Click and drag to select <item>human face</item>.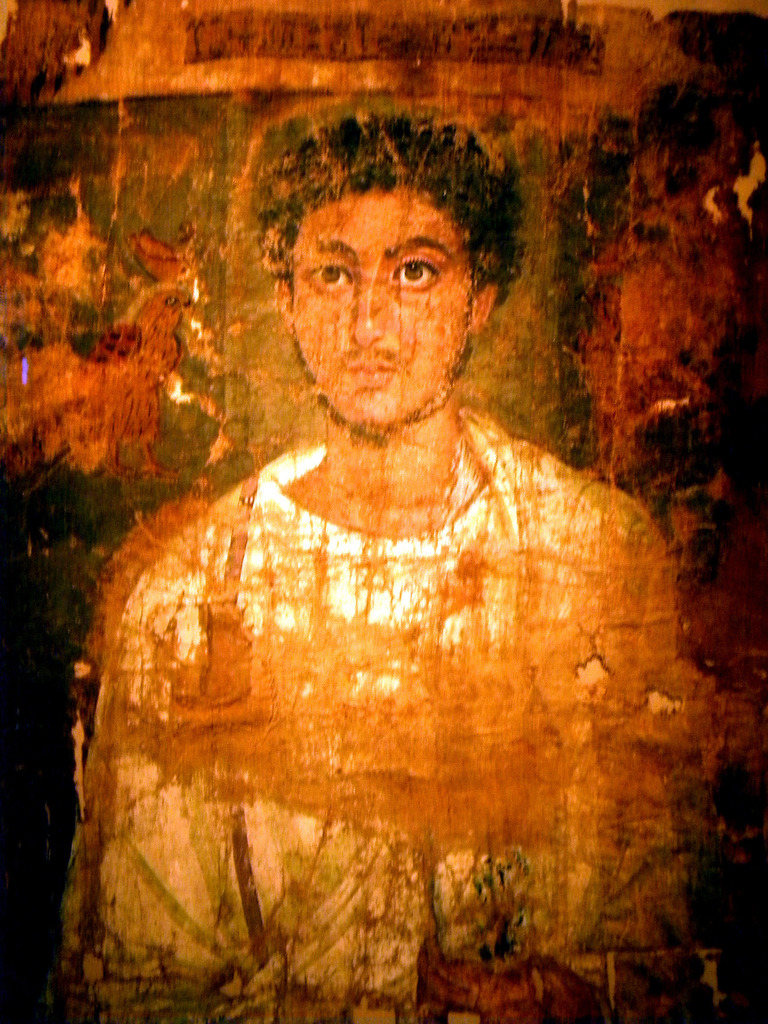
Selection: (291,195,469,440).
